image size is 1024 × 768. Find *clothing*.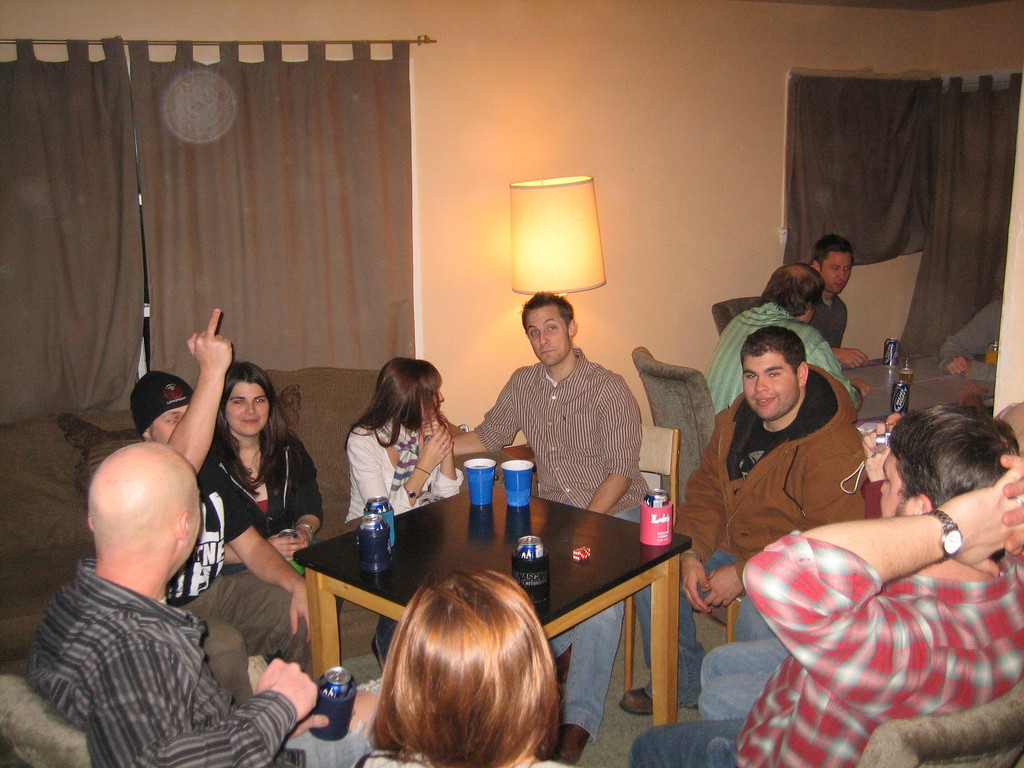
(628,531,1023,767).
